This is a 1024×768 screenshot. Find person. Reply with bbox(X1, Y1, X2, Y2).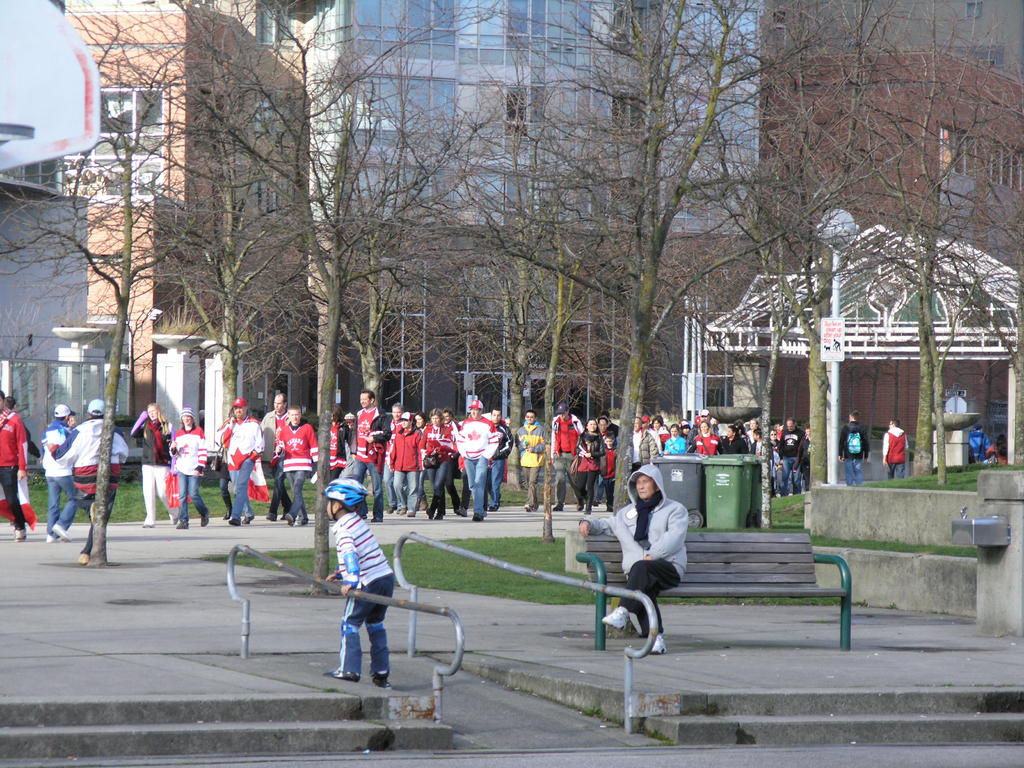
bbox(579, 460, 690, 651).
